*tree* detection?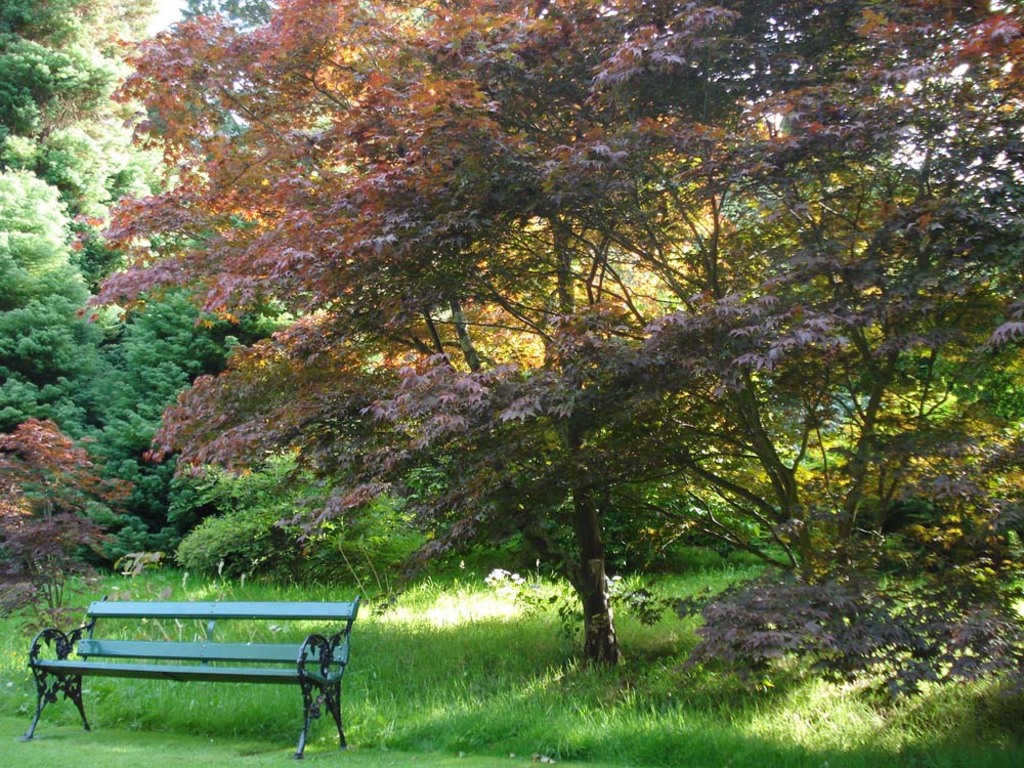
select_region(0, 0, 340, 567)
